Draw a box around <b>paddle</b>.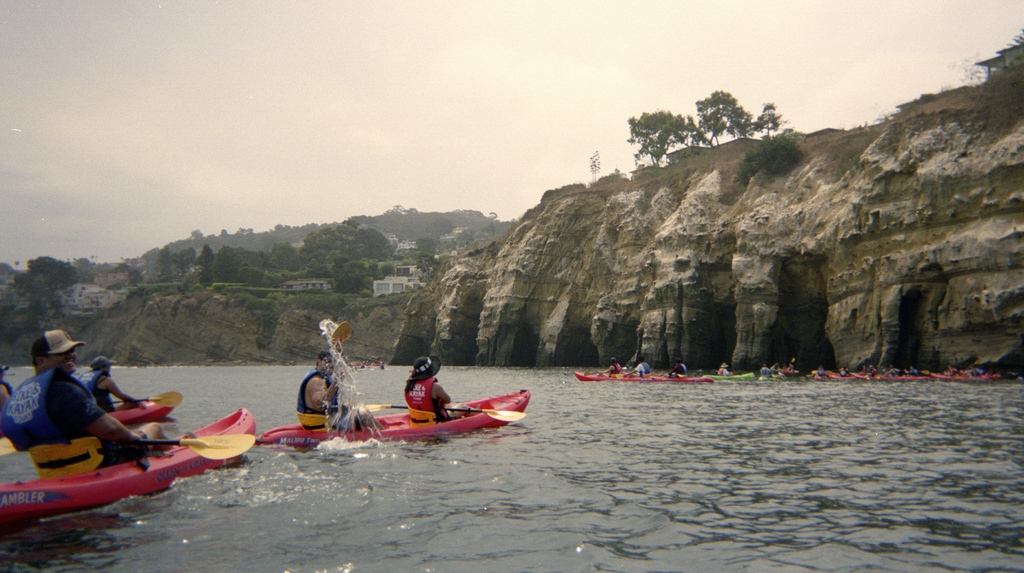
[332,322,353,343].
